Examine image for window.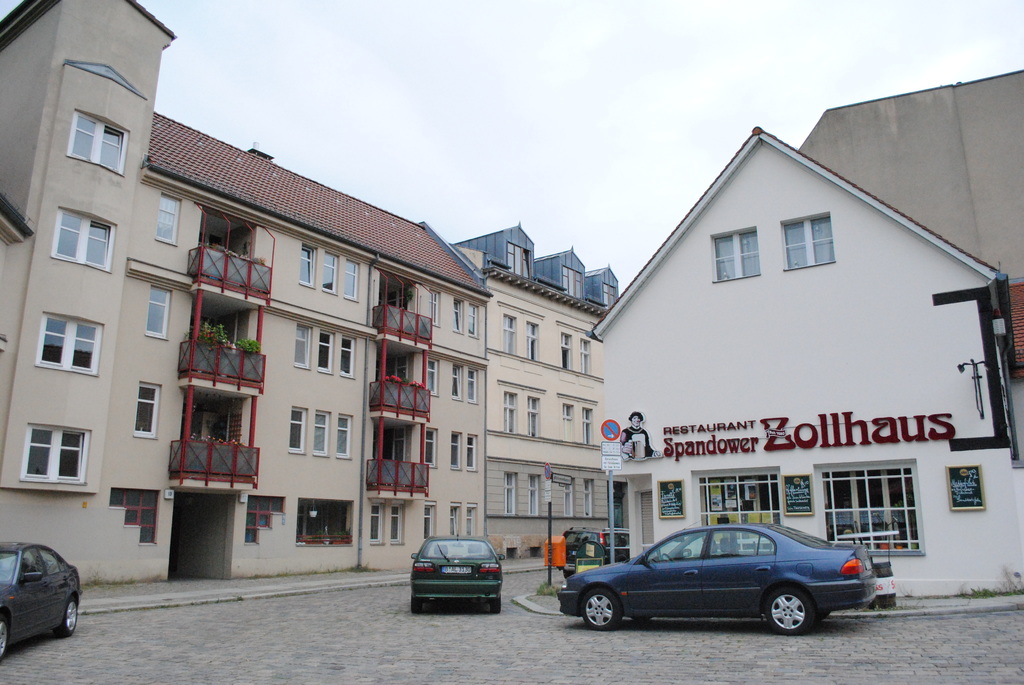
Examination result: rect(453, 366, 462, 400).
